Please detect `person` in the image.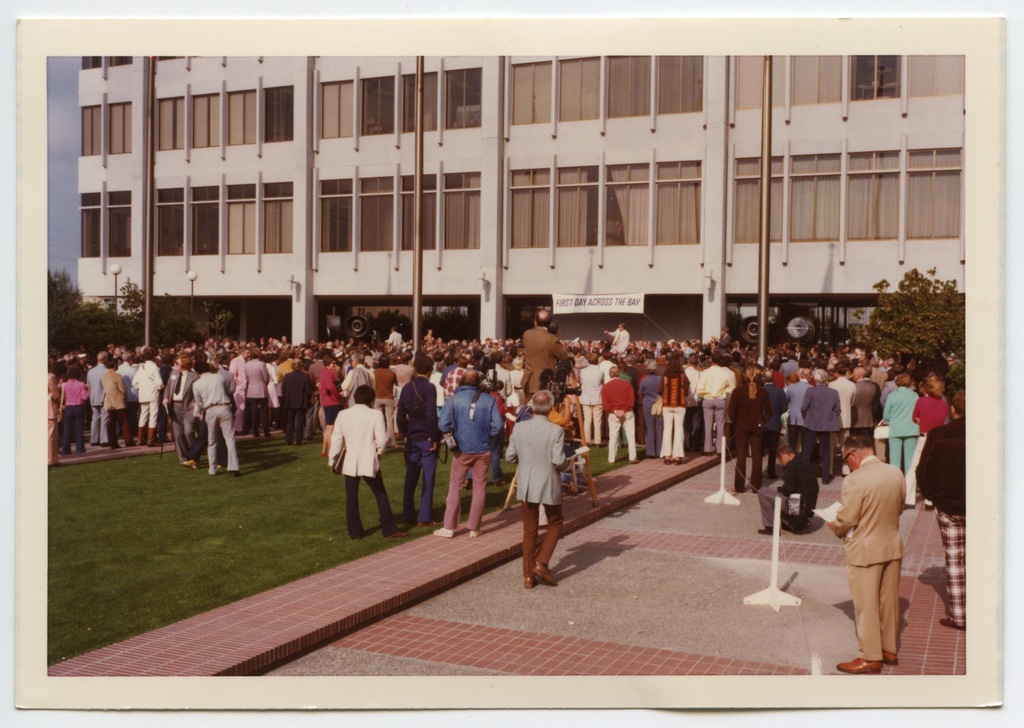
[left=396, top=354, right=438, bottom=526].
